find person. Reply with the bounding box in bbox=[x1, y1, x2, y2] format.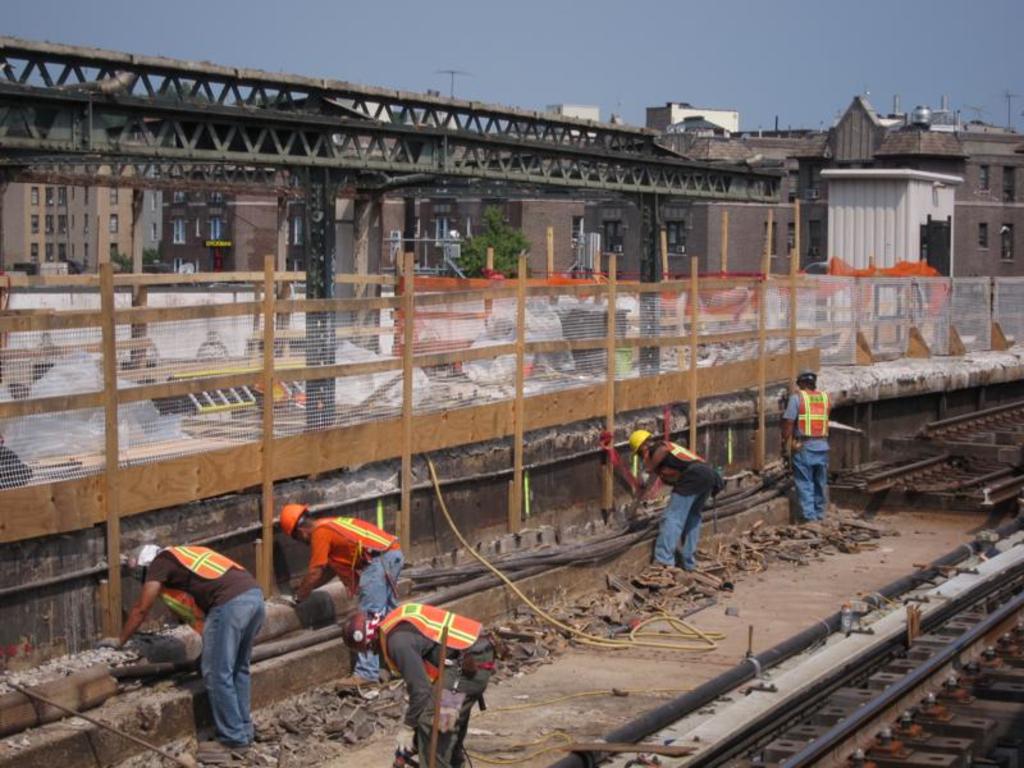
bbox=[340, 599, 495, 767].
